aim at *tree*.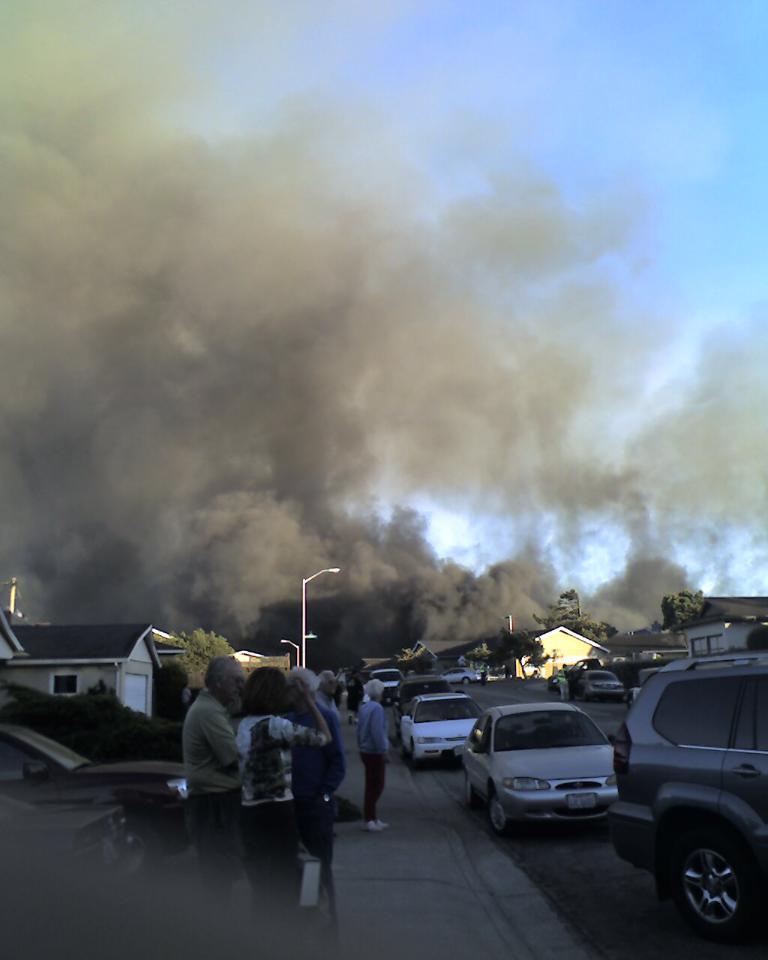
Aimed at bbox=[530, 597, 617, 640].
